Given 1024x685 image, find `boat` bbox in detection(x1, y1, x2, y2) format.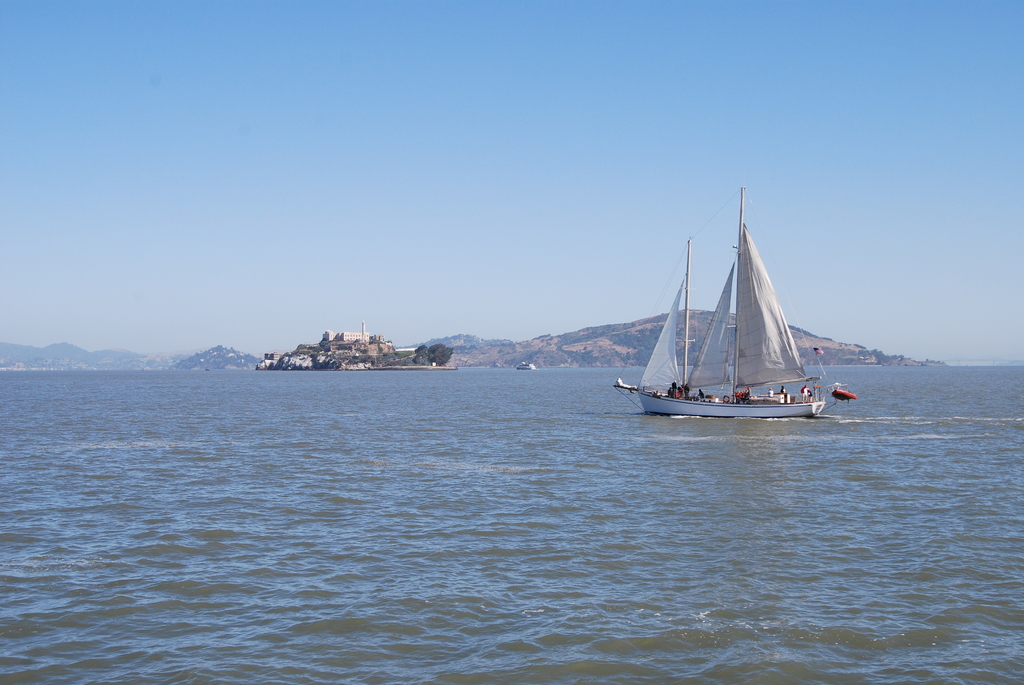
detection(617, 198, 861, 442).
